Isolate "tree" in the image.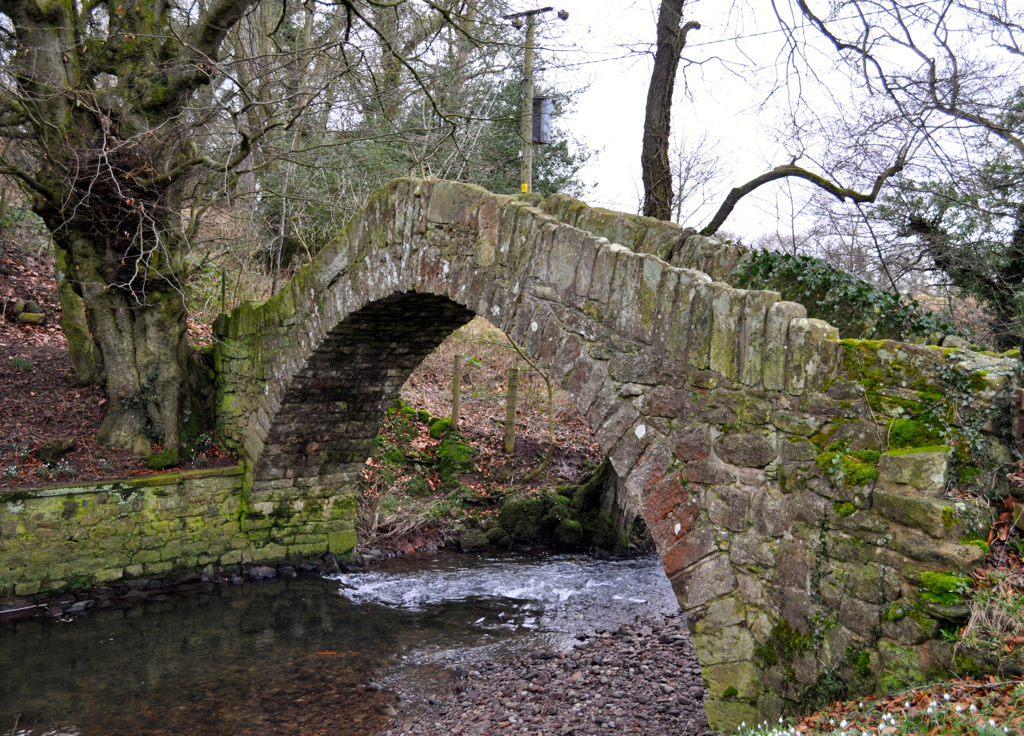
Isolated region: [0,0,368,465].
